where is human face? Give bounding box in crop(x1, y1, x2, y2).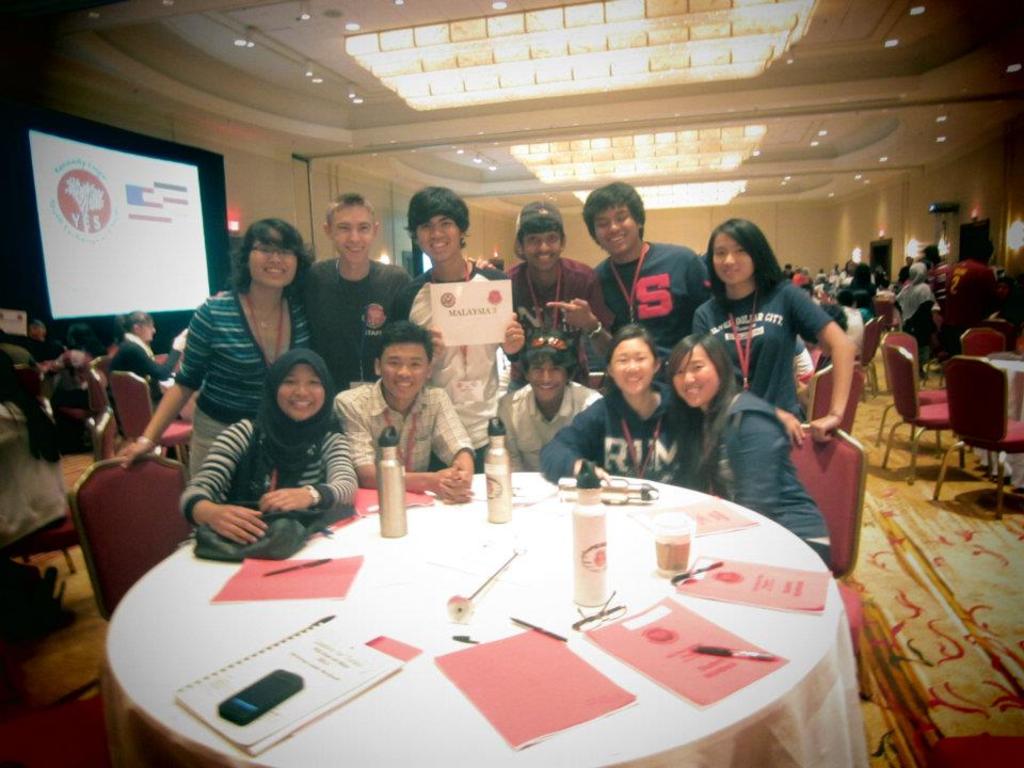
crop(277, 356, 327, 420).
